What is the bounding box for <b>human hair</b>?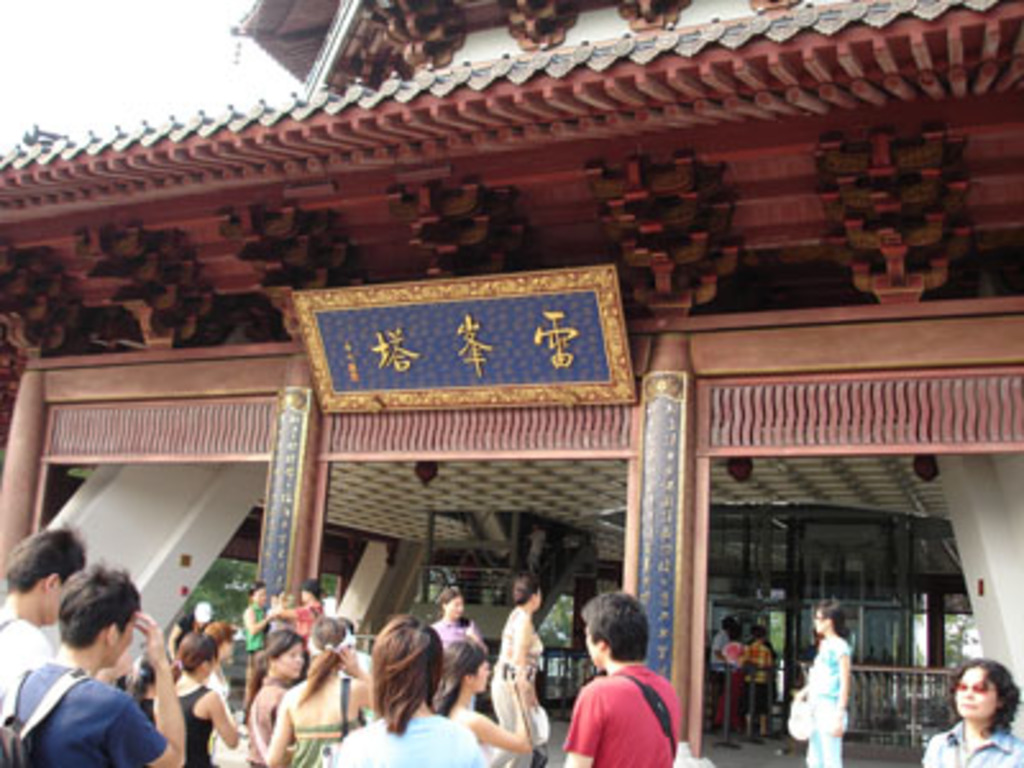
bbox(945, 655, 1021, 735).
